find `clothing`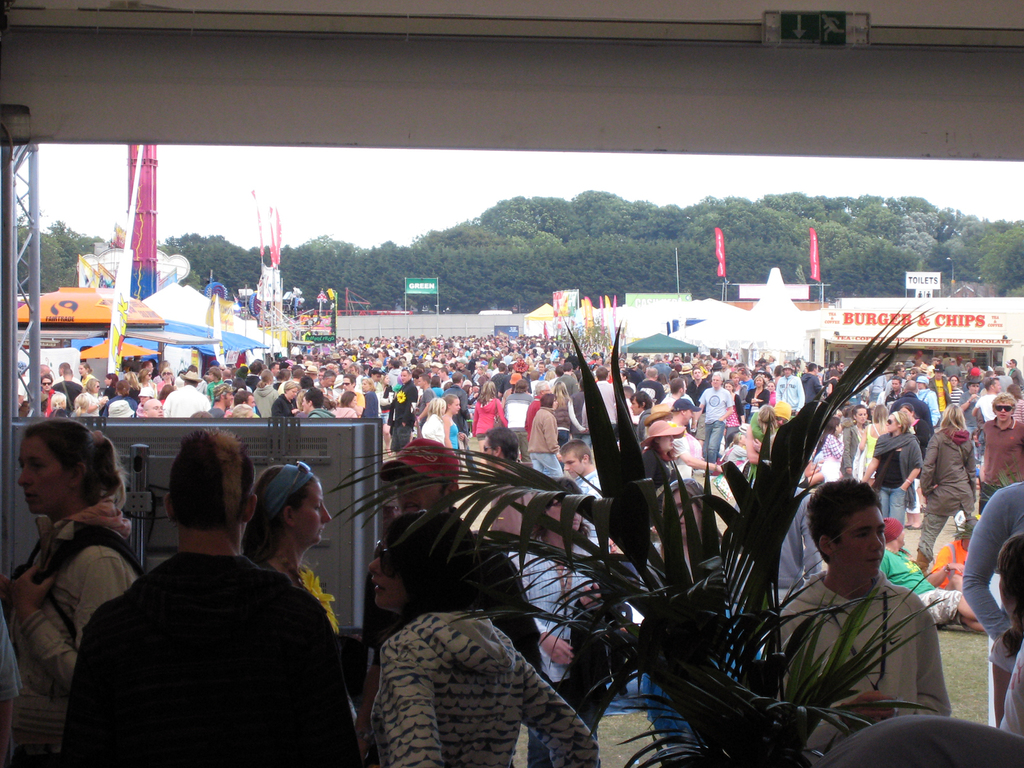
72, 389, 95, 414
